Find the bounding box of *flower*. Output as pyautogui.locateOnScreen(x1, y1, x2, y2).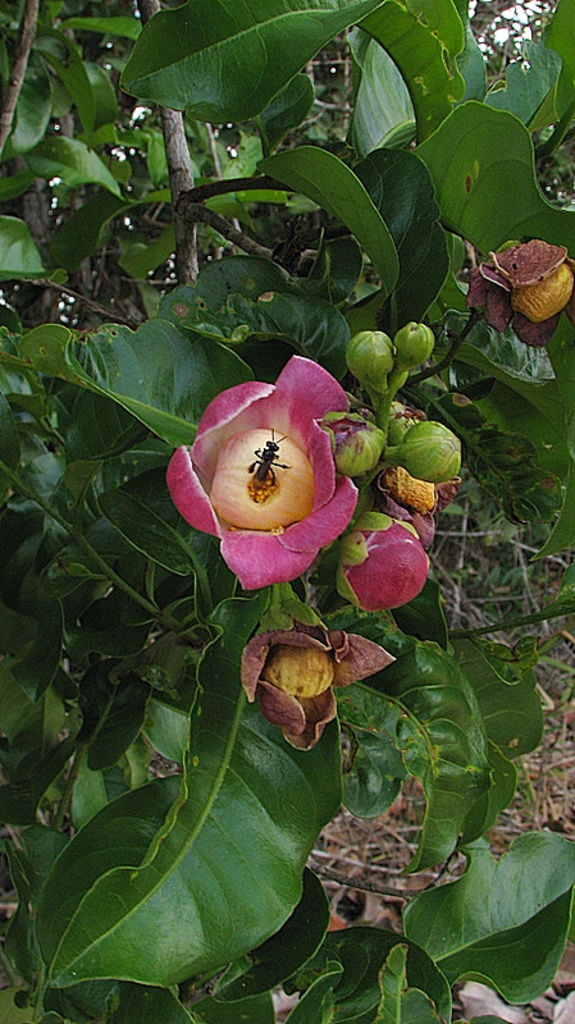
pyautogui.locateOnScreen(462, 239, 574, 347).
